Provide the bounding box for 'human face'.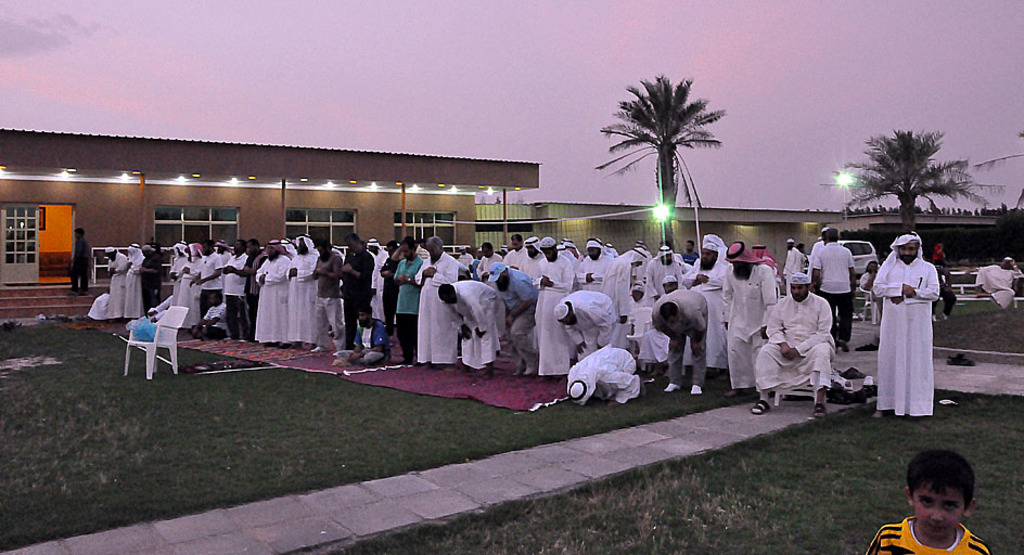
x1=586 y1=245 x2=601 y2=261.
